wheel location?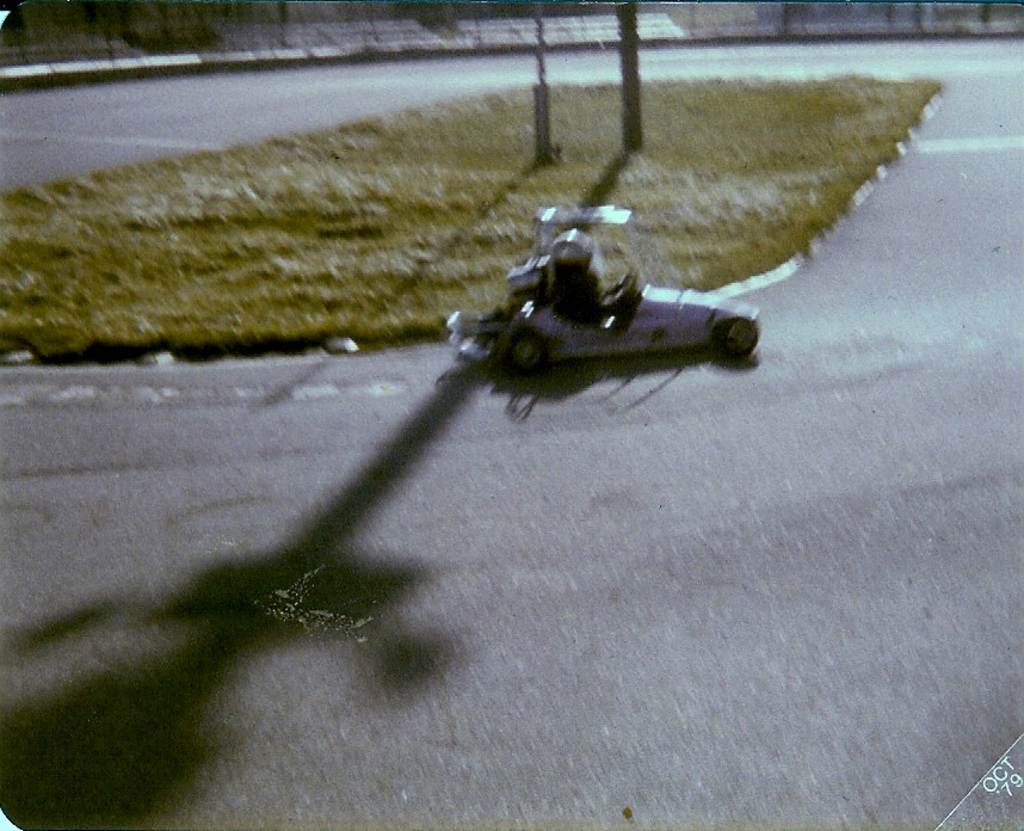
left=718, top=320, right=753, bottom=359
